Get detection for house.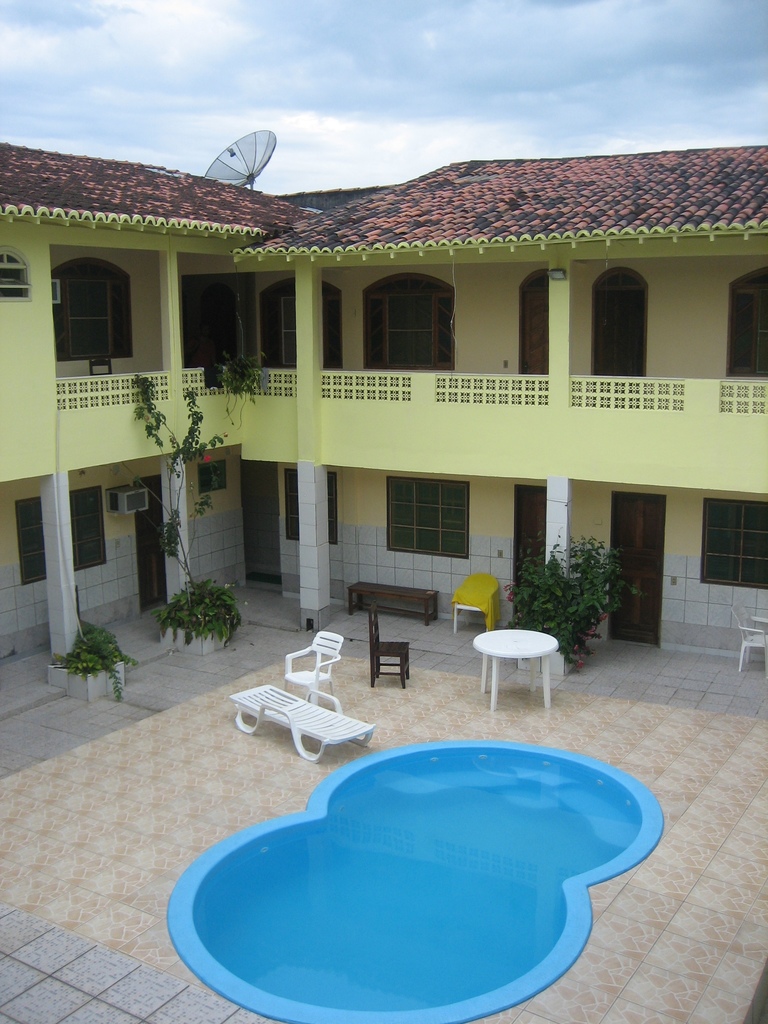
Detection: <box>0,127,767,666</box>.
